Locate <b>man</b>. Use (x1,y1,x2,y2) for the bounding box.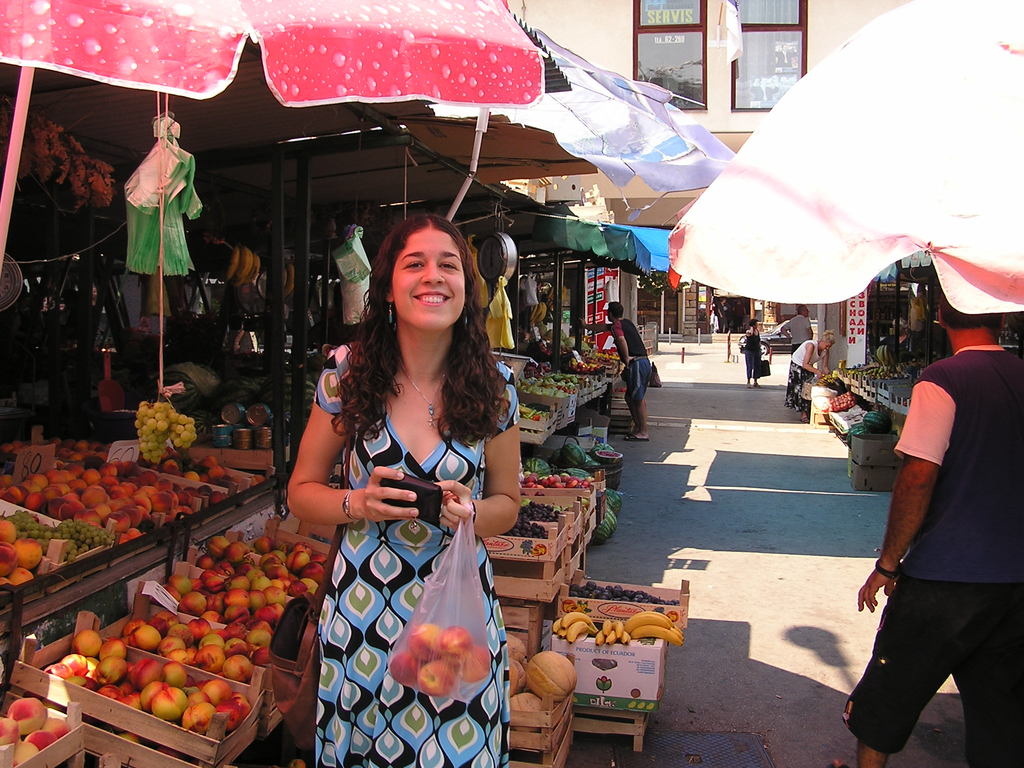
(779,304,814,356).
